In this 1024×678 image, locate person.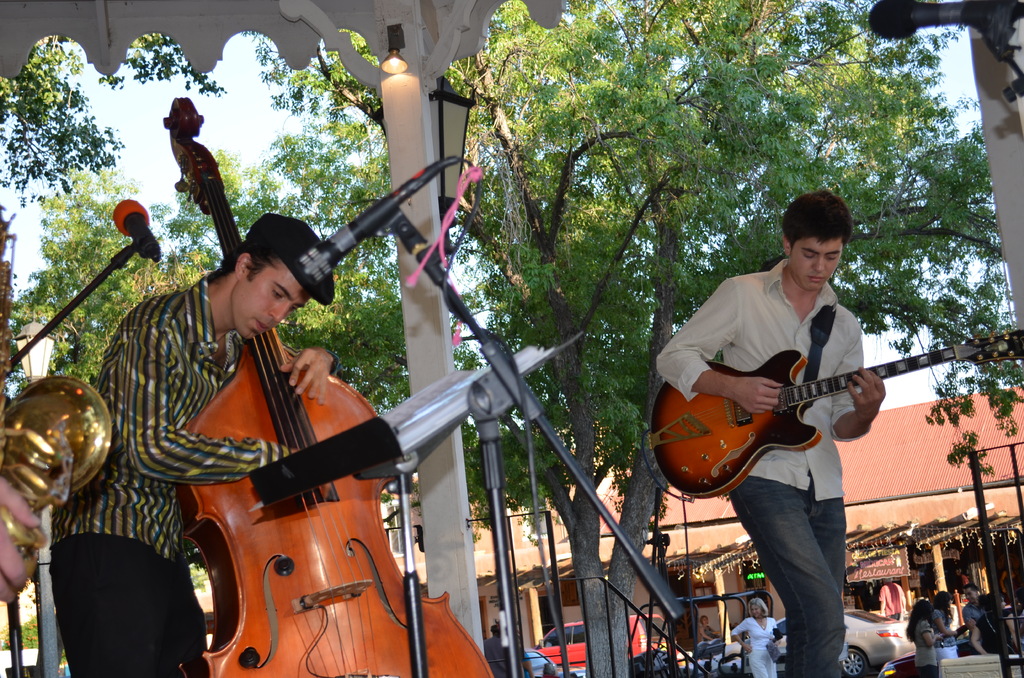
Bounding box: [657, 189, 886, 677].
